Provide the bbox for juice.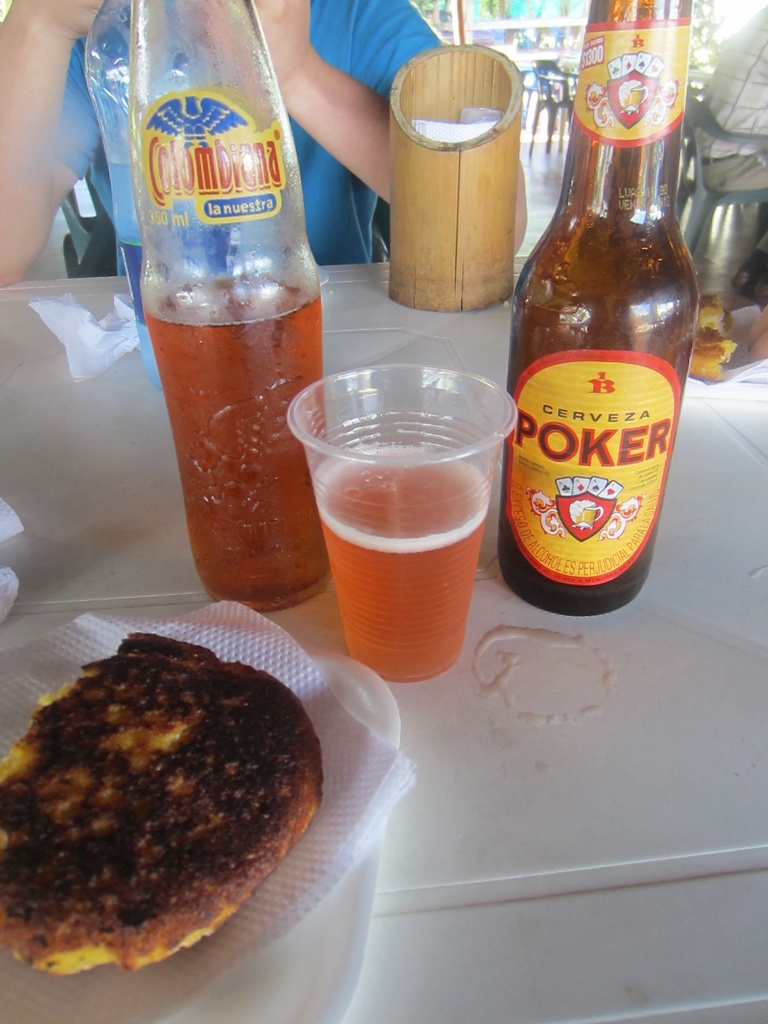
box(314, 444, 488, 680).
